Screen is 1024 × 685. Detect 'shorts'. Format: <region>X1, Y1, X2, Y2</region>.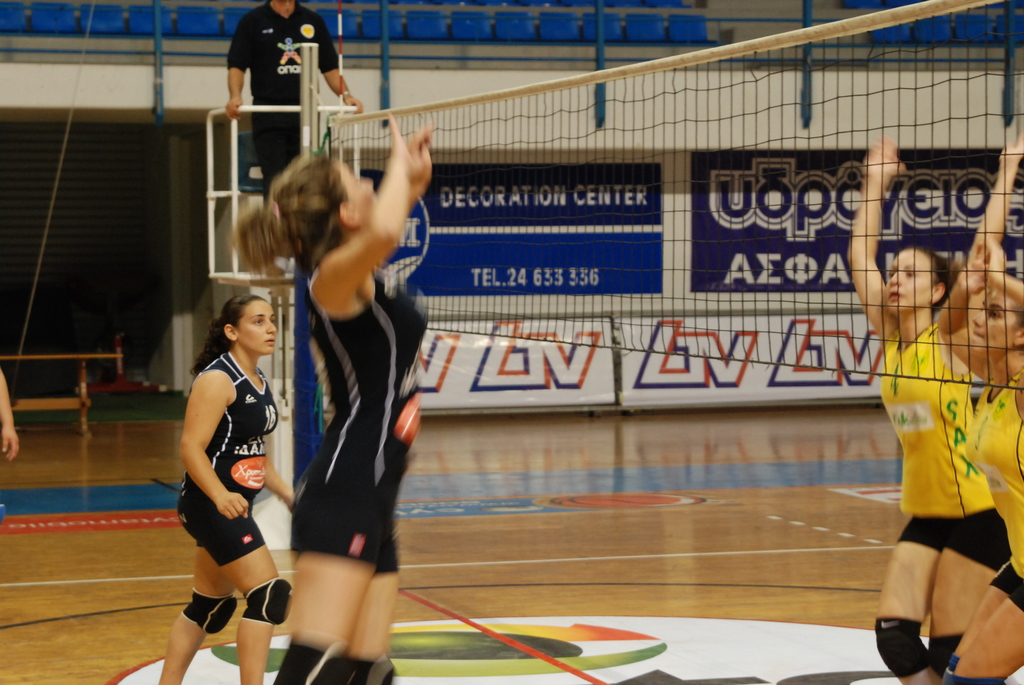
<region>899, 510, 1009, 577</region>.
